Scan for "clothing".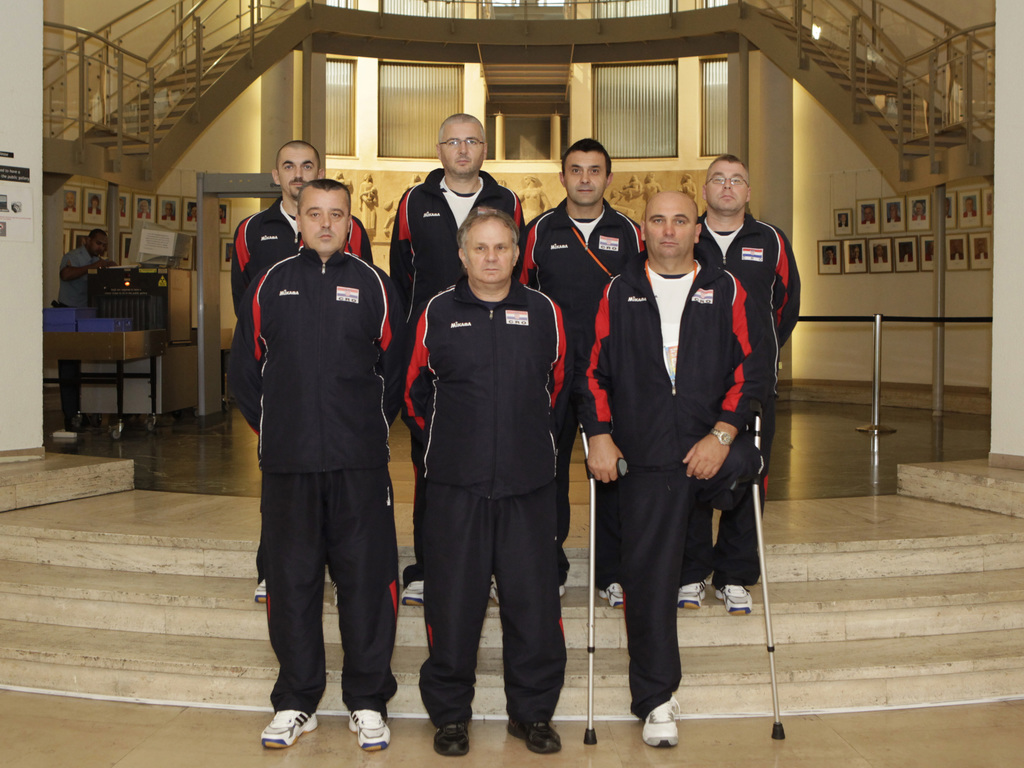
Scan result: box(358, 183, 377, 233).
